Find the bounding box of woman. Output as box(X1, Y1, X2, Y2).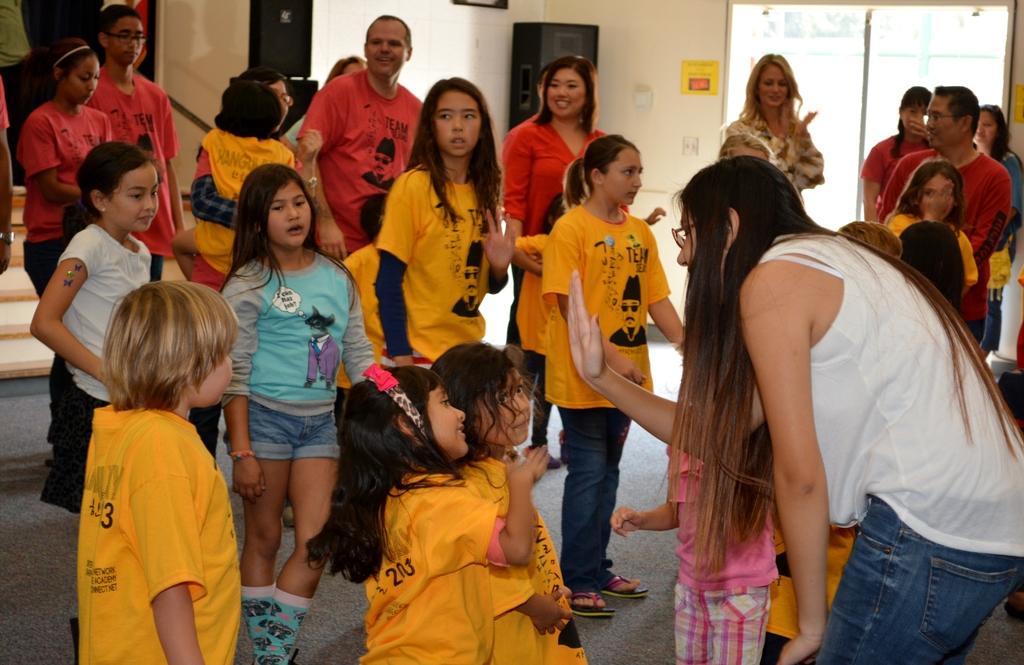
box(22, 32, 113, 303).
